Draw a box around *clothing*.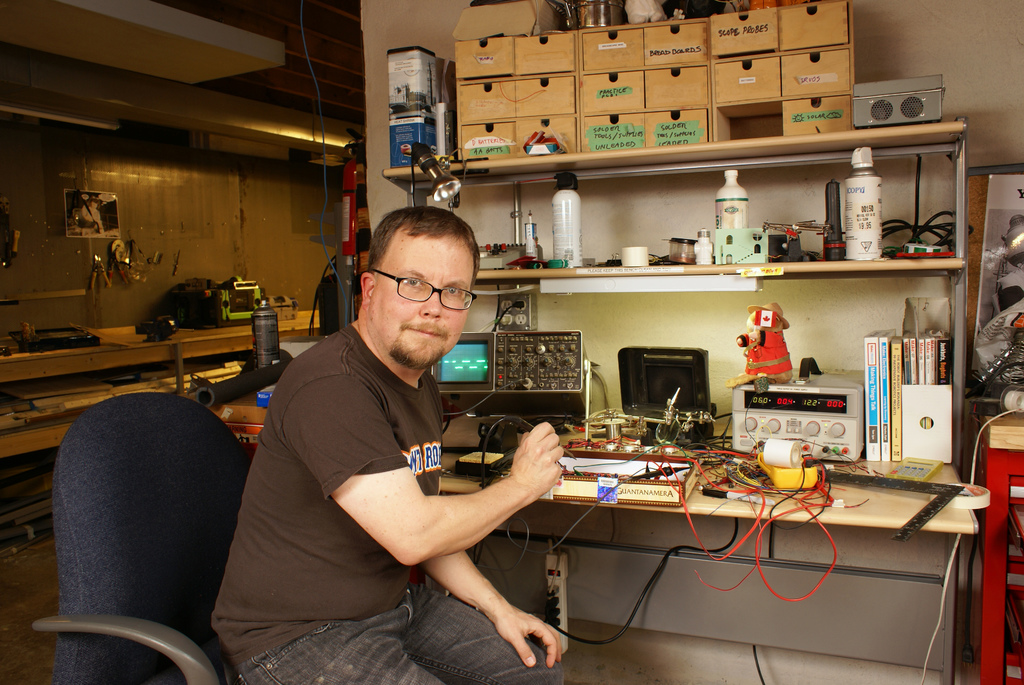
{"left": 211, "top": 322, "right": 566, "bottom": 684}.
